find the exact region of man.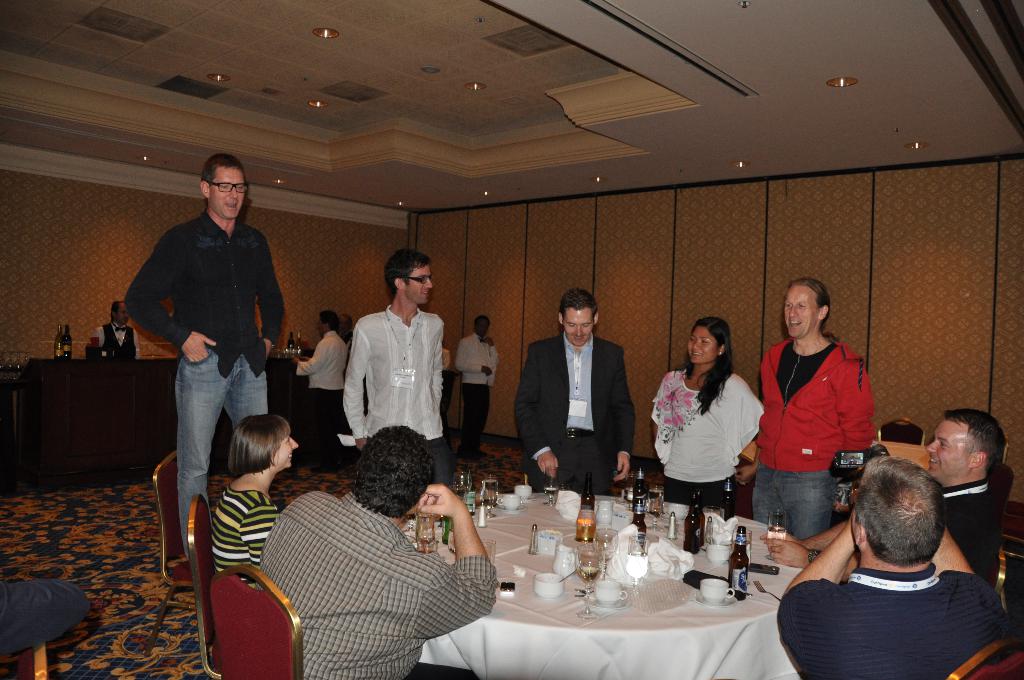
Exact region: box=[342, 250, 450, 488].
